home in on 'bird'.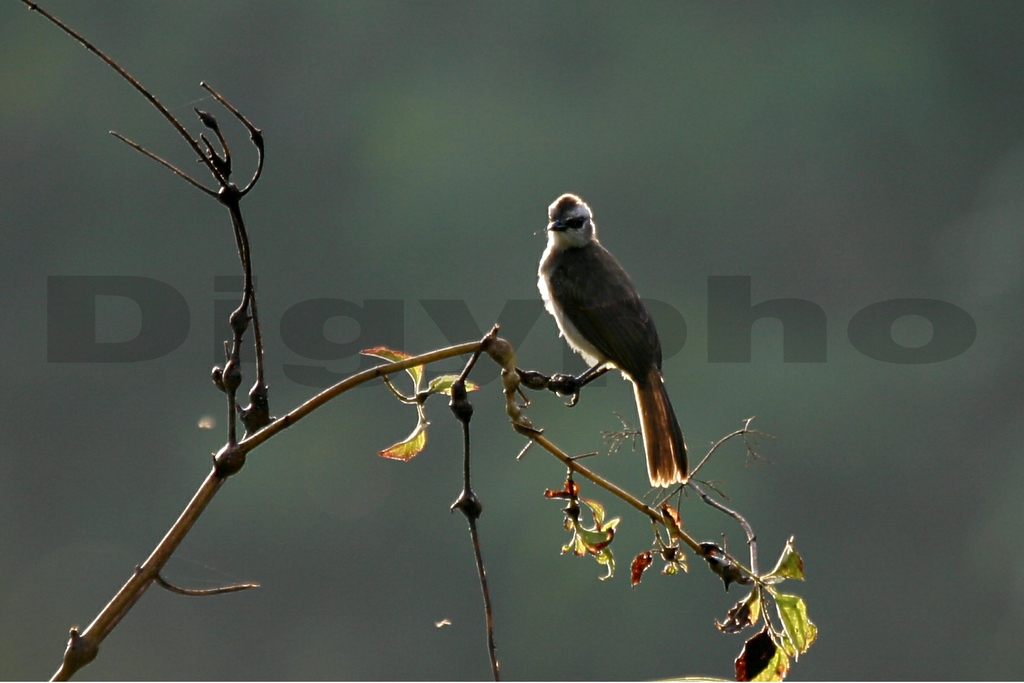
Homed in at rect(525, 199, 717, 497).
